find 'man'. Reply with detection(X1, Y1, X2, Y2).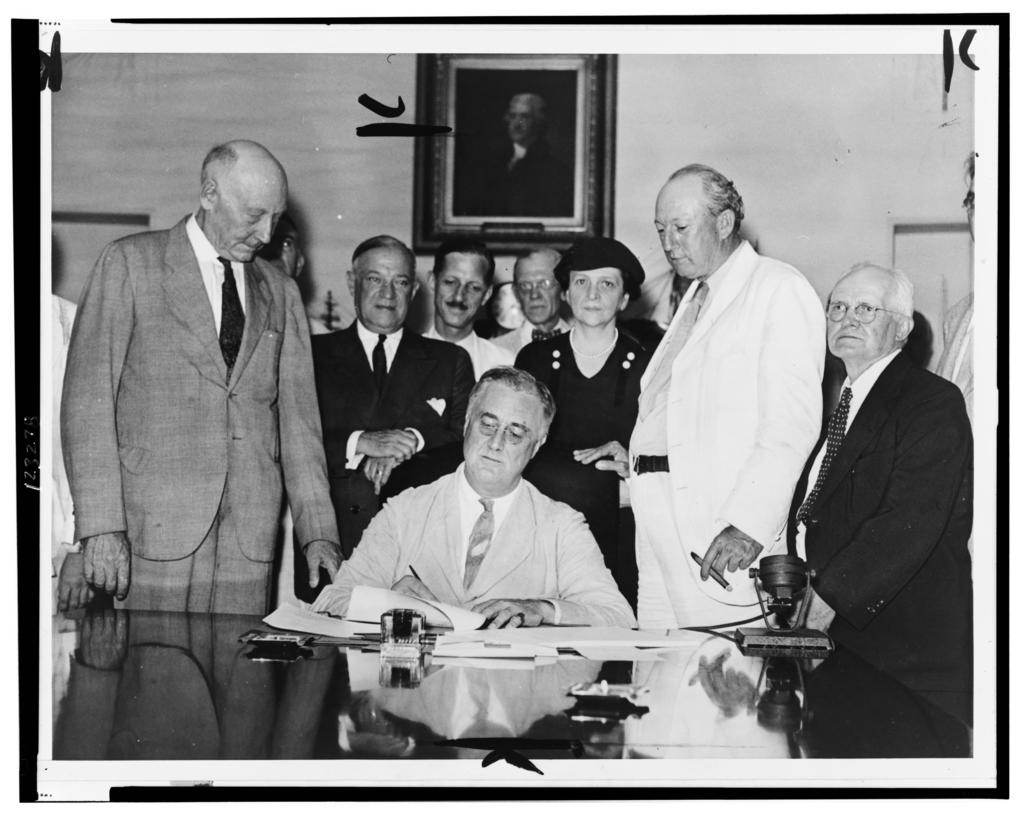
detection(633, 160, 828, 628).
